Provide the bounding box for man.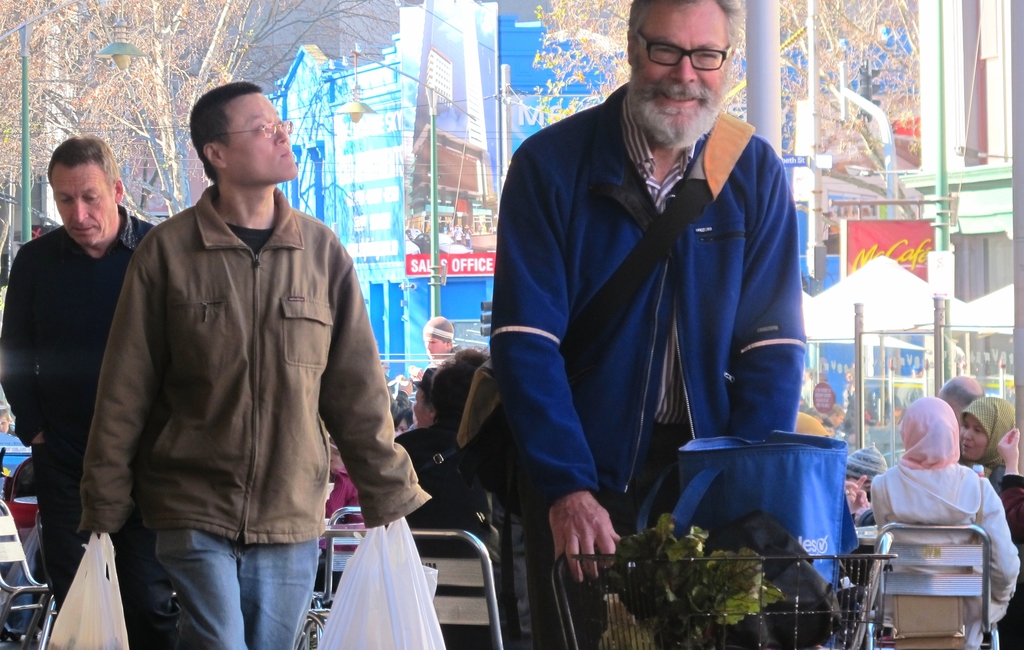
<region>0, 133, 164, 601</region>.
